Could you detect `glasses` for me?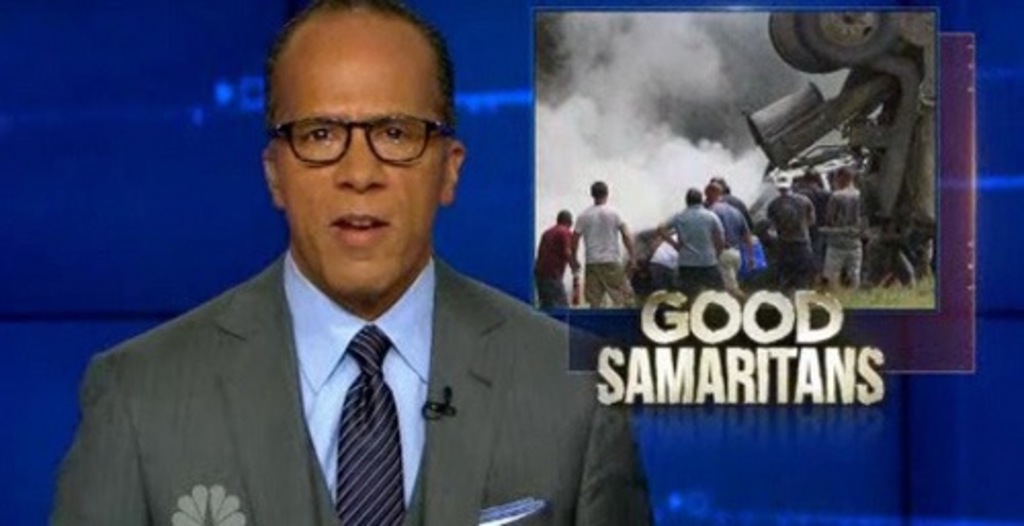
Detection result: (276, 113, 442, 164).
